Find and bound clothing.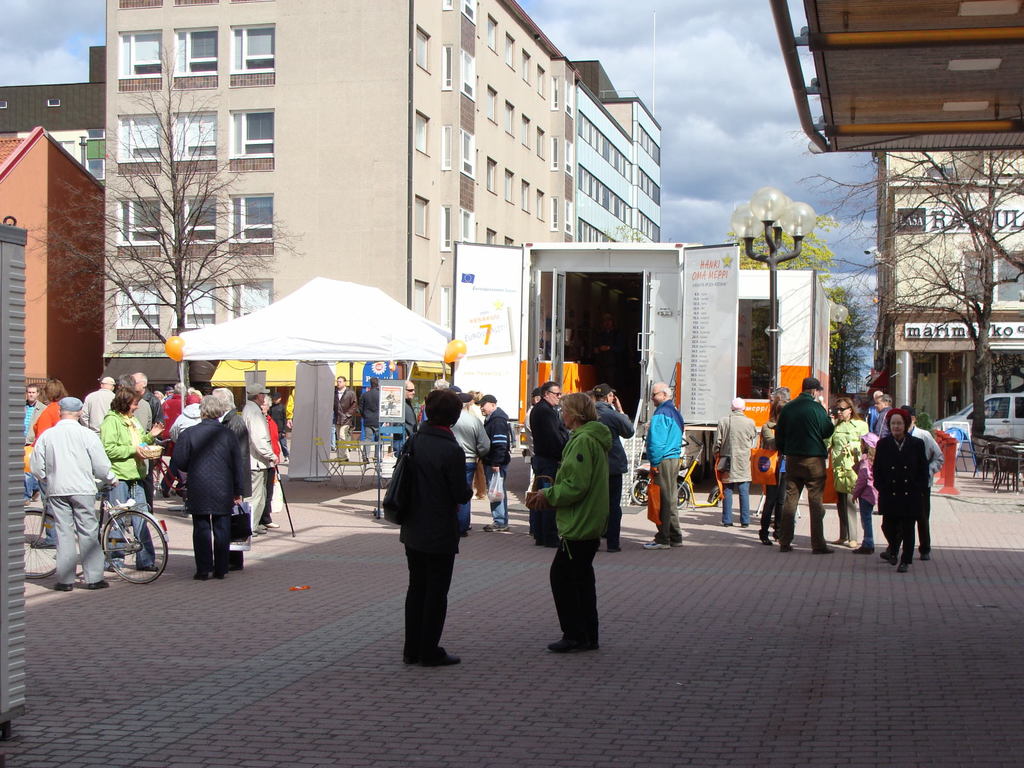
Bound: {"left": 390, "top": 416, "right": 468, "bottom": 668}.
